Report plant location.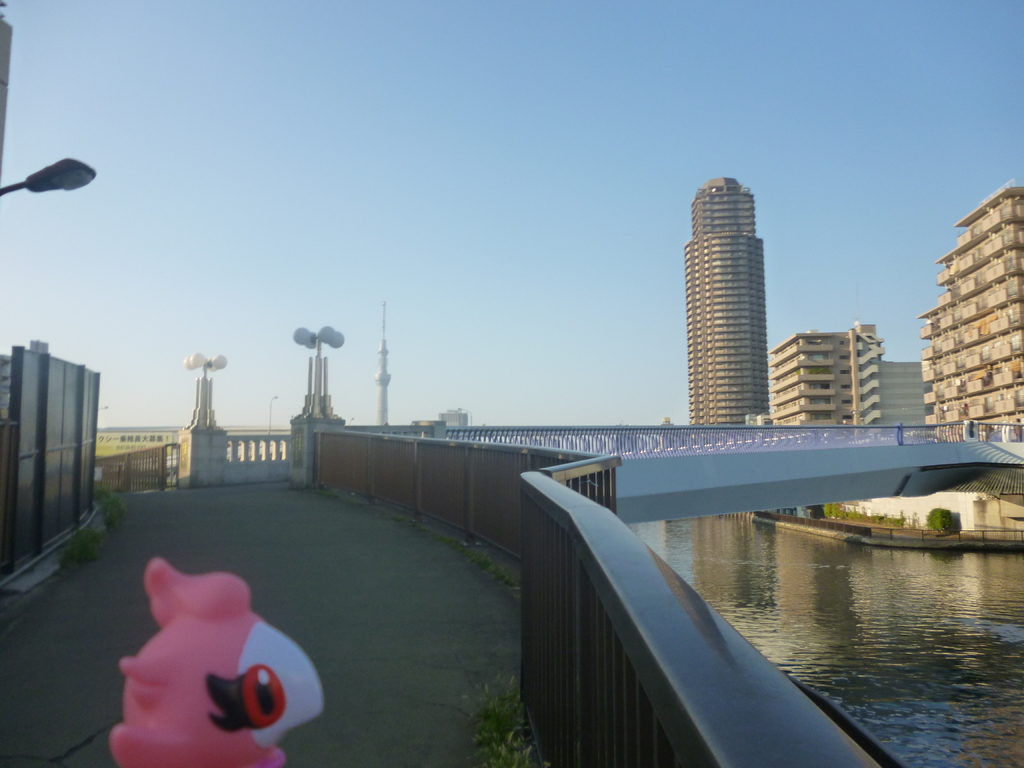
Report: [440,662,527,751].
